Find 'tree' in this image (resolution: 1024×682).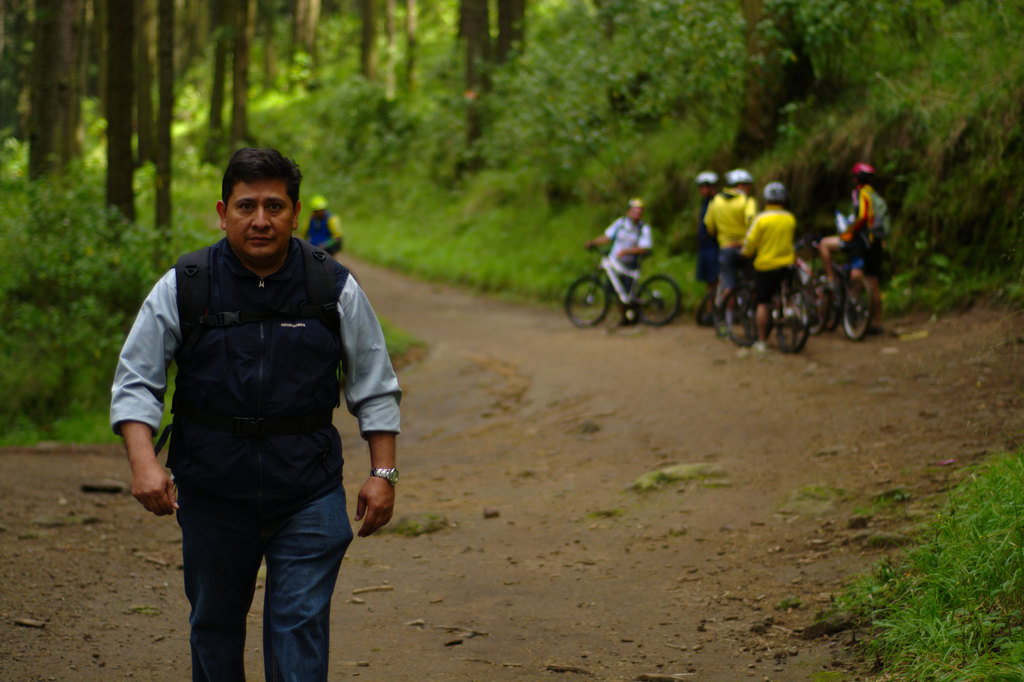
bbox(454, 0, 492, 166).
